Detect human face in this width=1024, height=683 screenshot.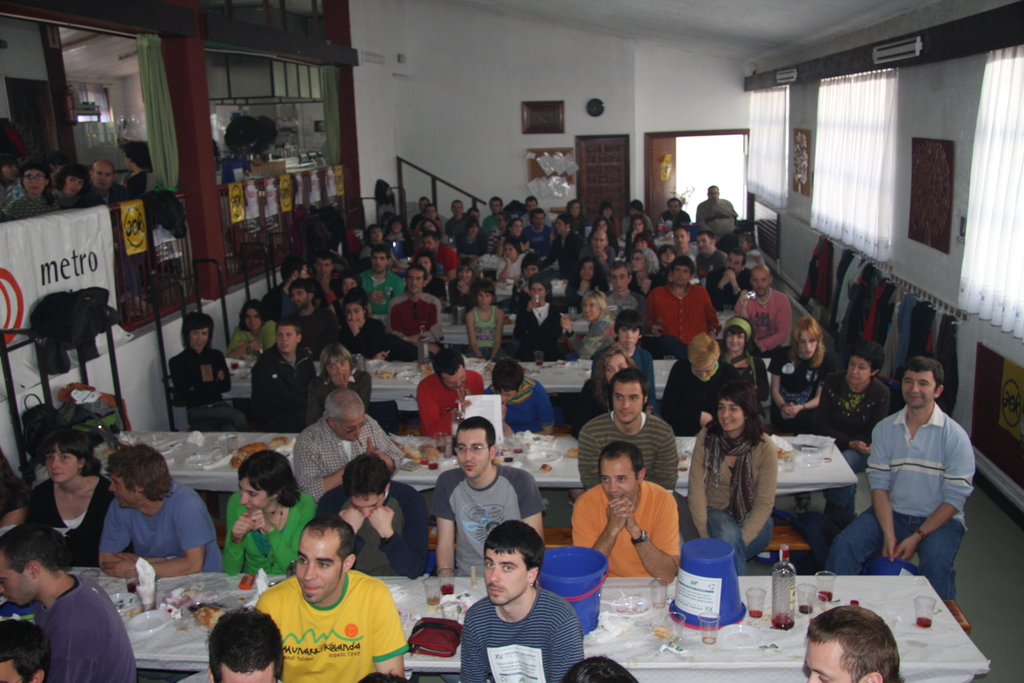
Detection: bbox(740, 238, 746, 249).
